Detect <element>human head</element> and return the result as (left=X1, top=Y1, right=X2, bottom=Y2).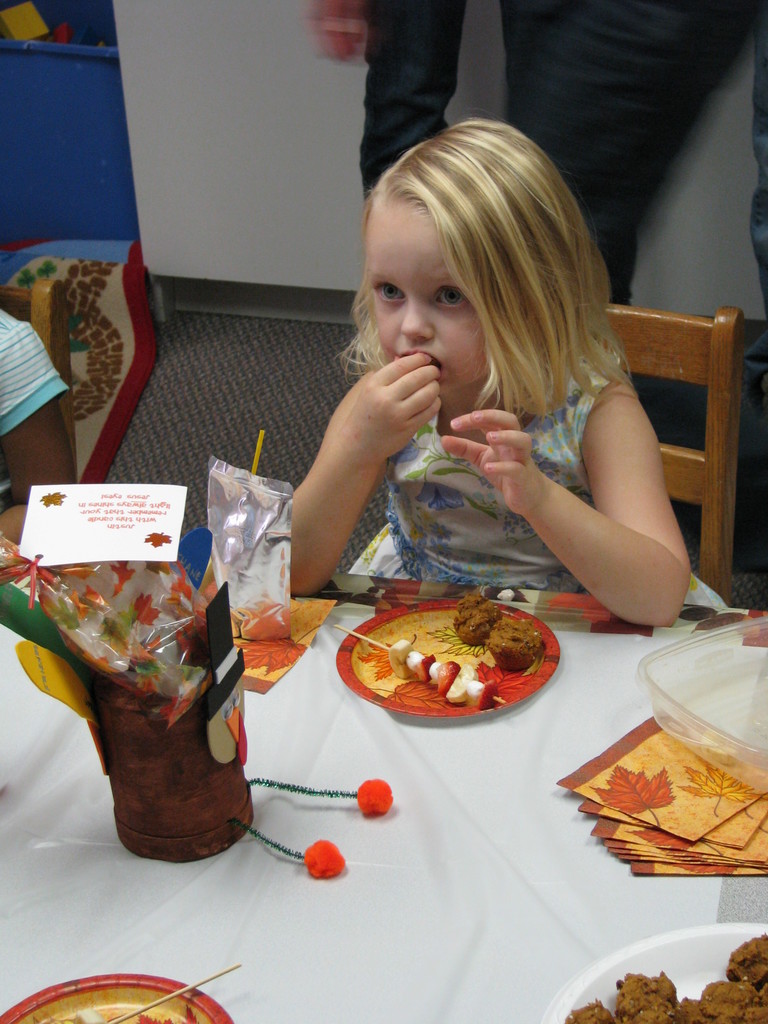
(left=325, top=115, right=615, bottom=438).
